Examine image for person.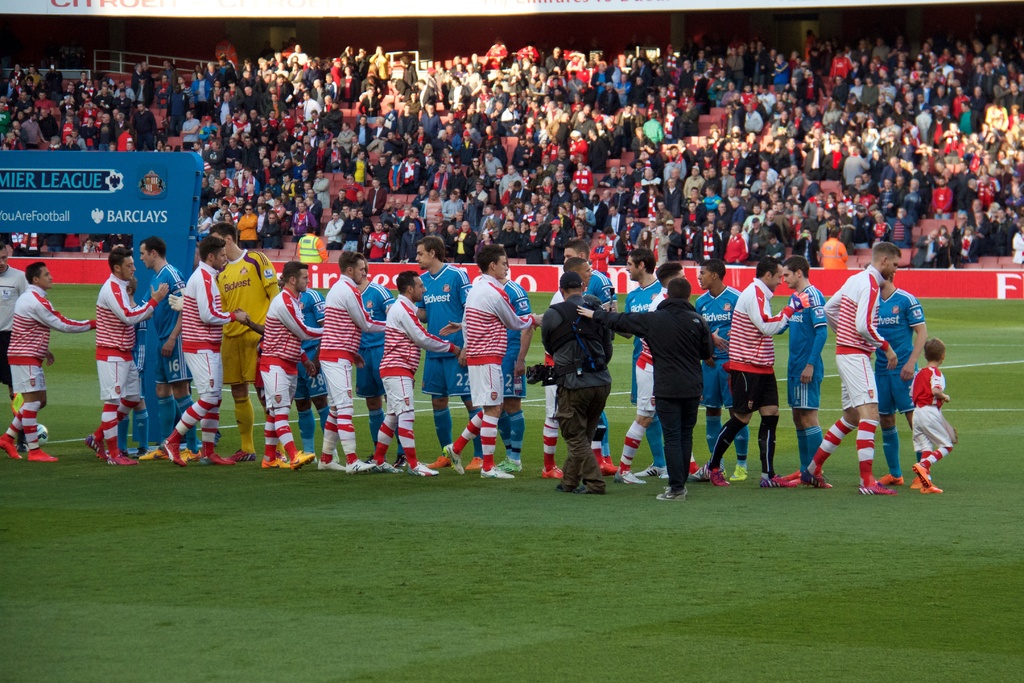
Examination result: locate(378, 267, 460, 477).
